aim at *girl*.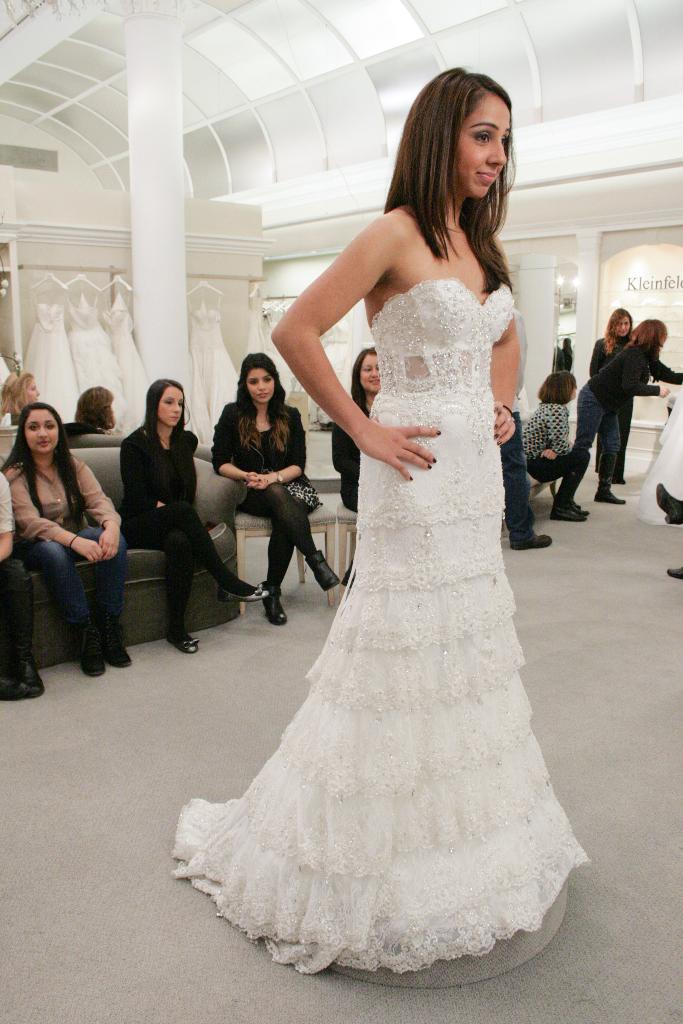
Aimed at bbox=[172, 64, 589, 993].
